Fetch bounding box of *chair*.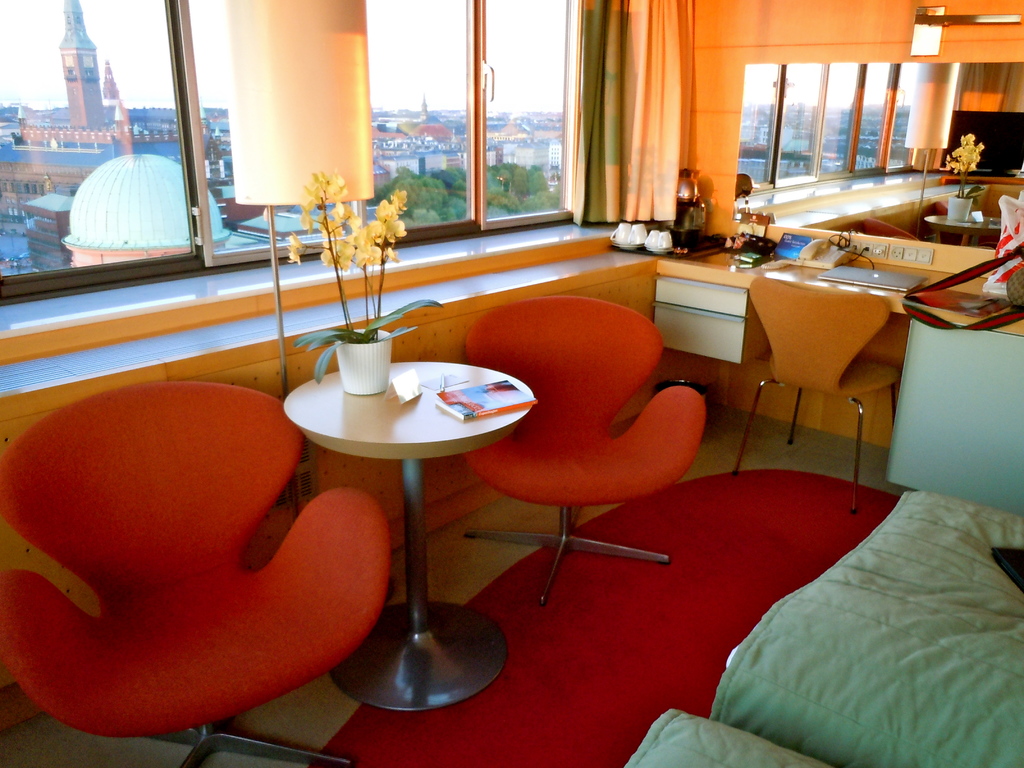
Bbox: {"x1": 454, "y1": 248, "x2": 700, "y2": 662}.
